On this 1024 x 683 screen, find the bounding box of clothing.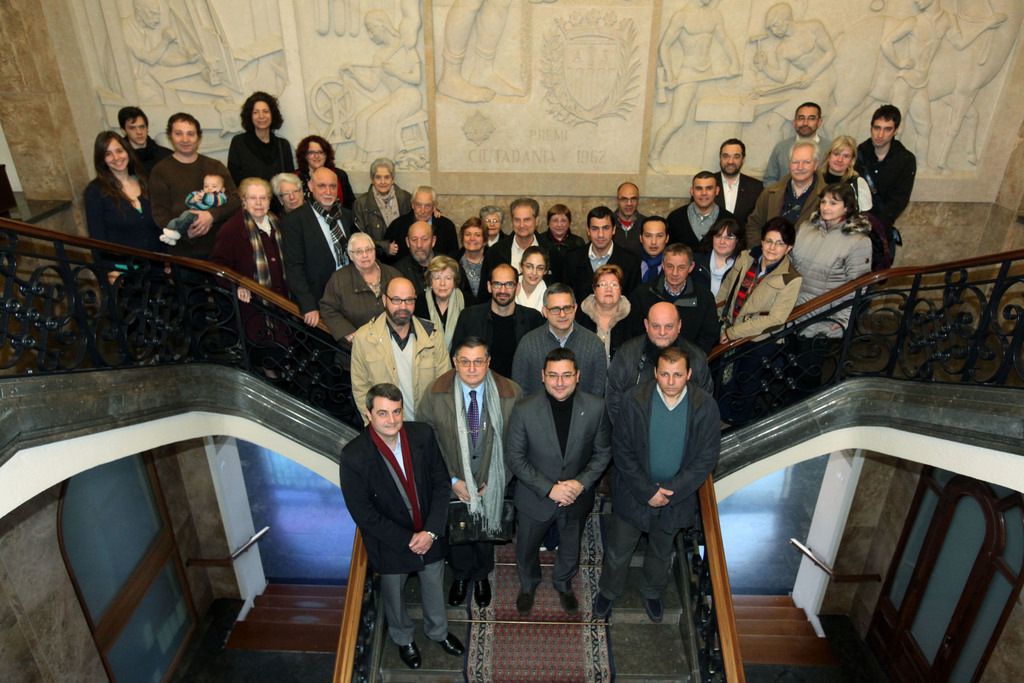
Bounding box: BBox(374, 207, 456, 271).
